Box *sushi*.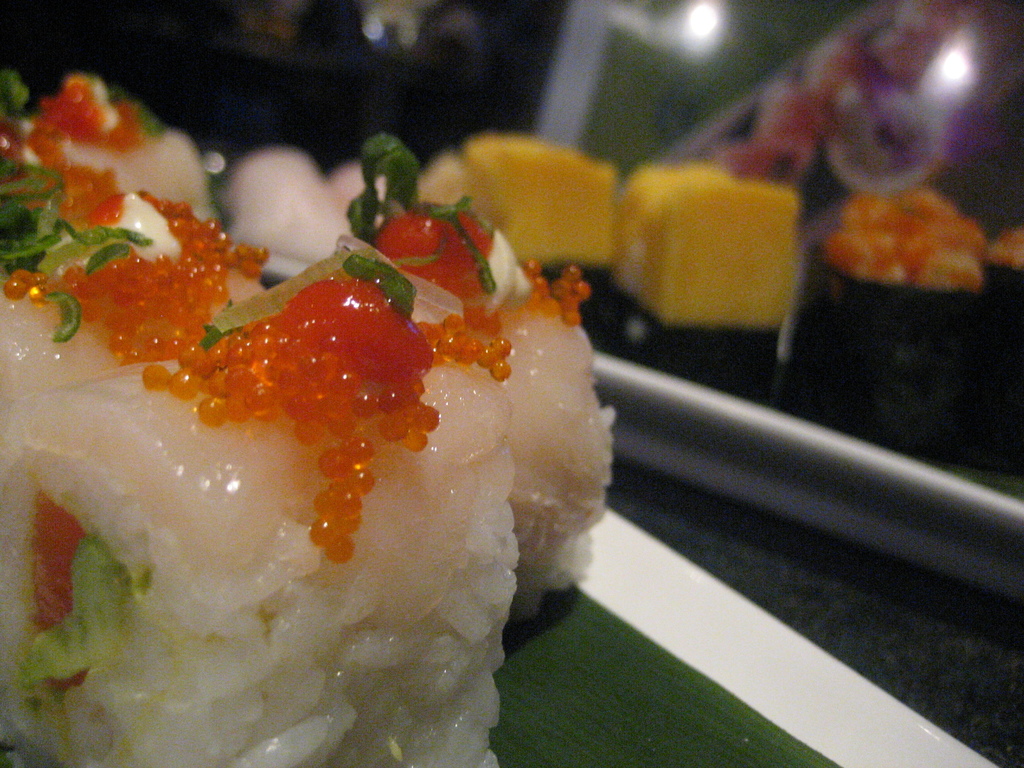
bbox=[975, 230, 1023, 470].
